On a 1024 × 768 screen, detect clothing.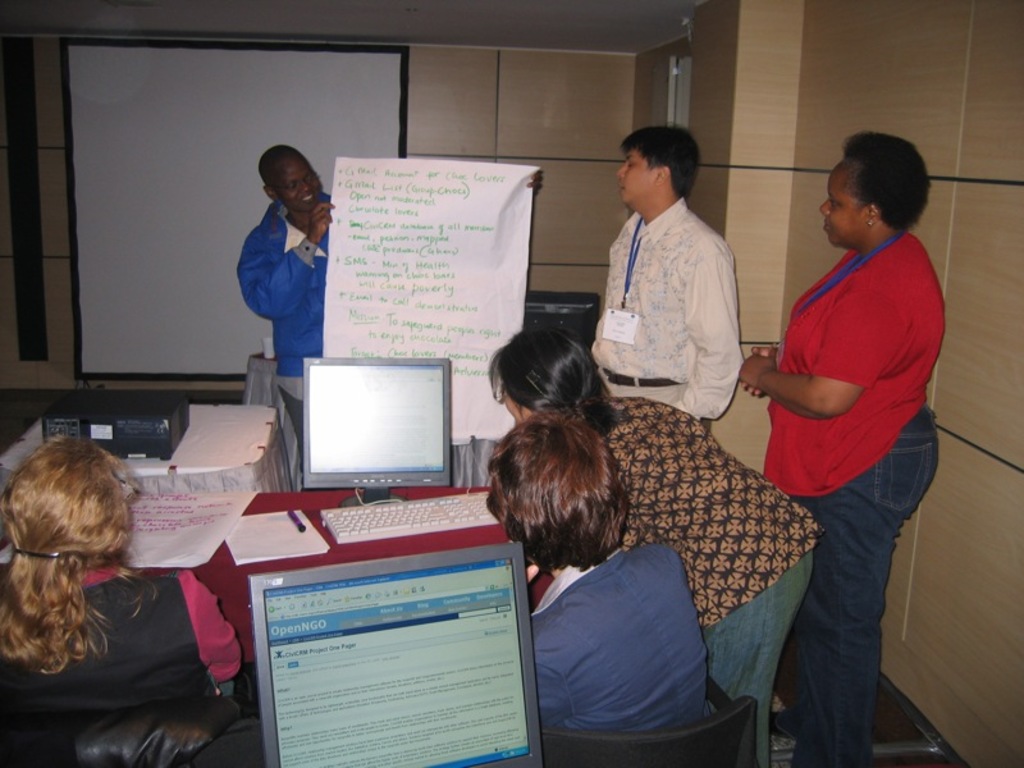
[532,547,714,741].
